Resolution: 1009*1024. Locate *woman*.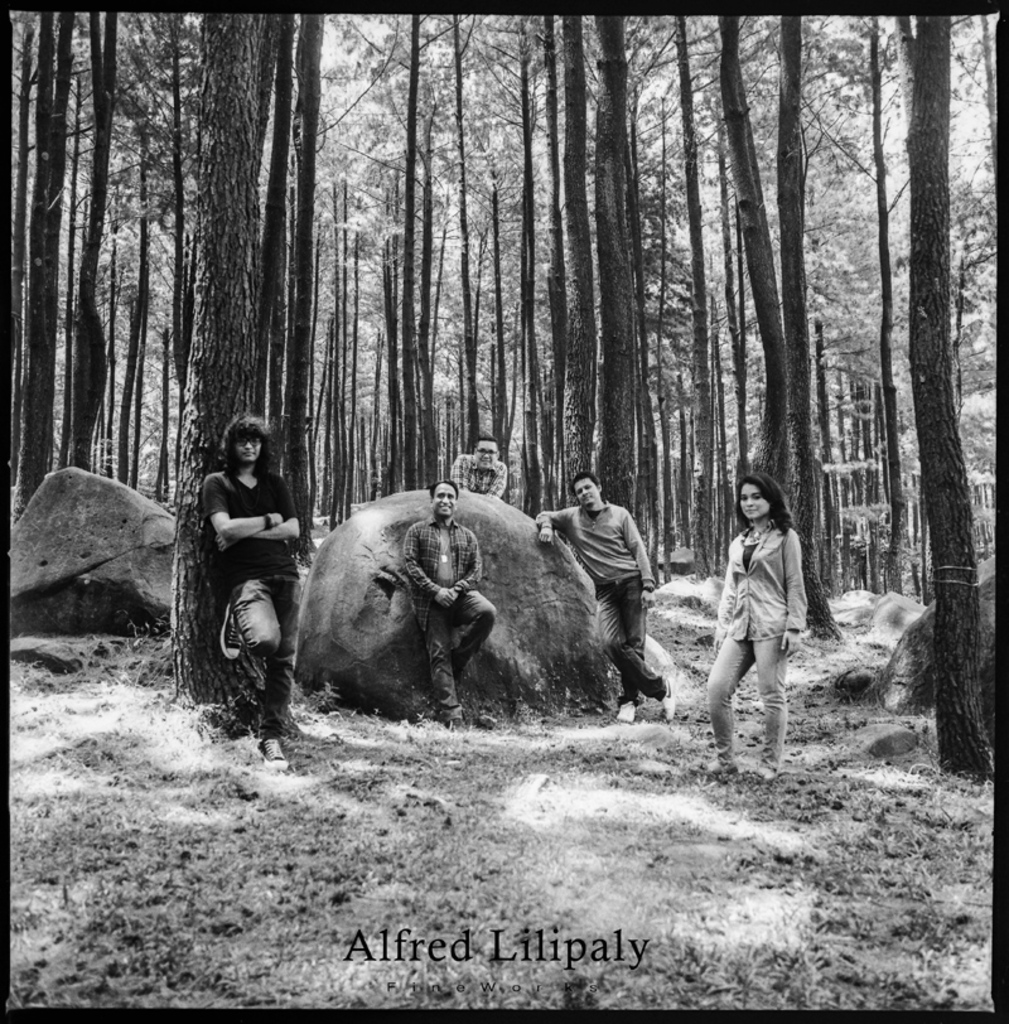
left=201, top=420, right=327, bottom=772.
